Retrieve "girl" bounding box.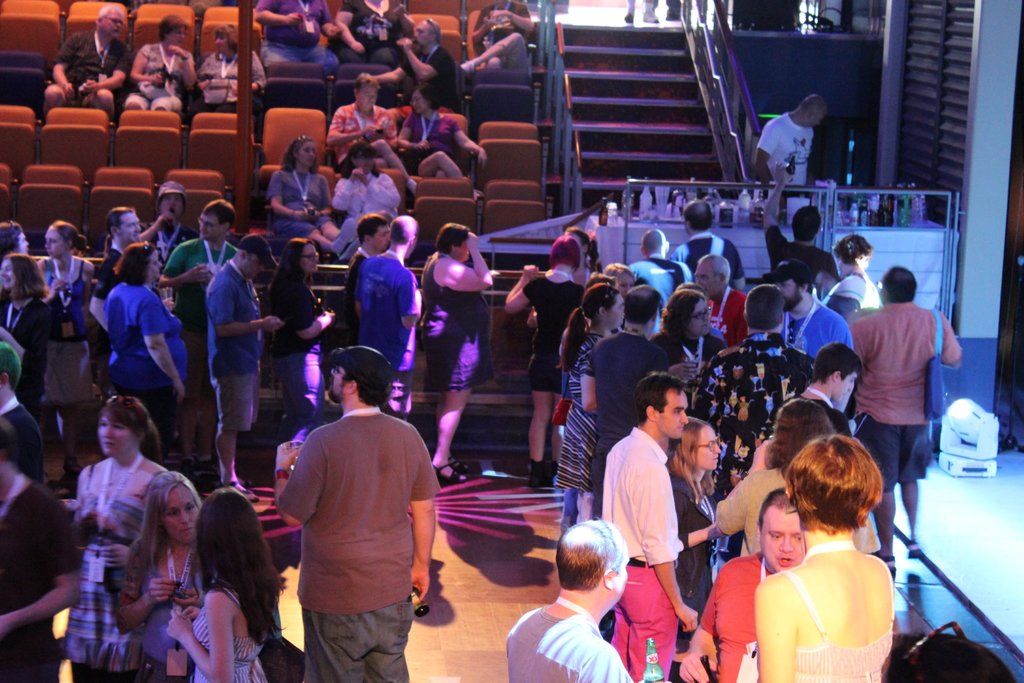
Bounding box: box(651, 267, 733, 366).
